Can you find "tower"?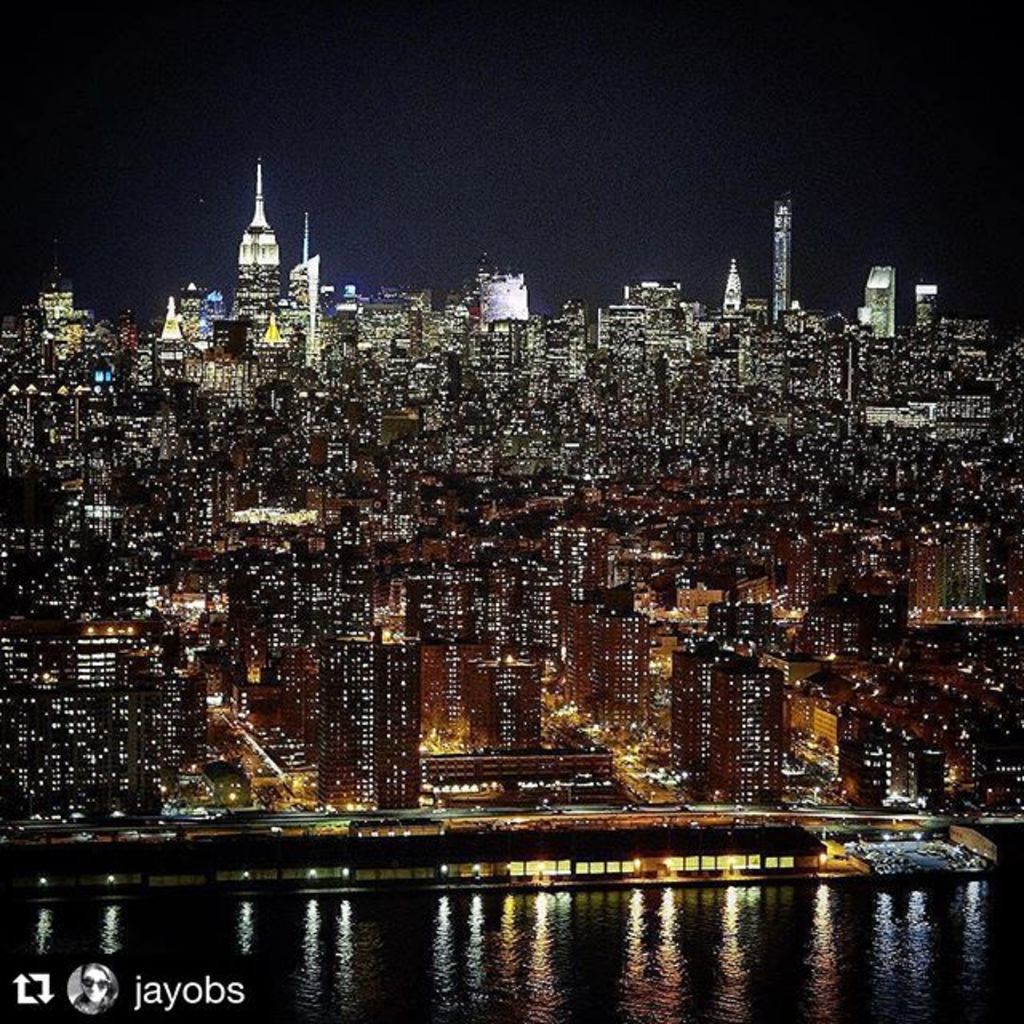
Yes, bounding box: x1=598, y1=272, x2=678, y2=357.
